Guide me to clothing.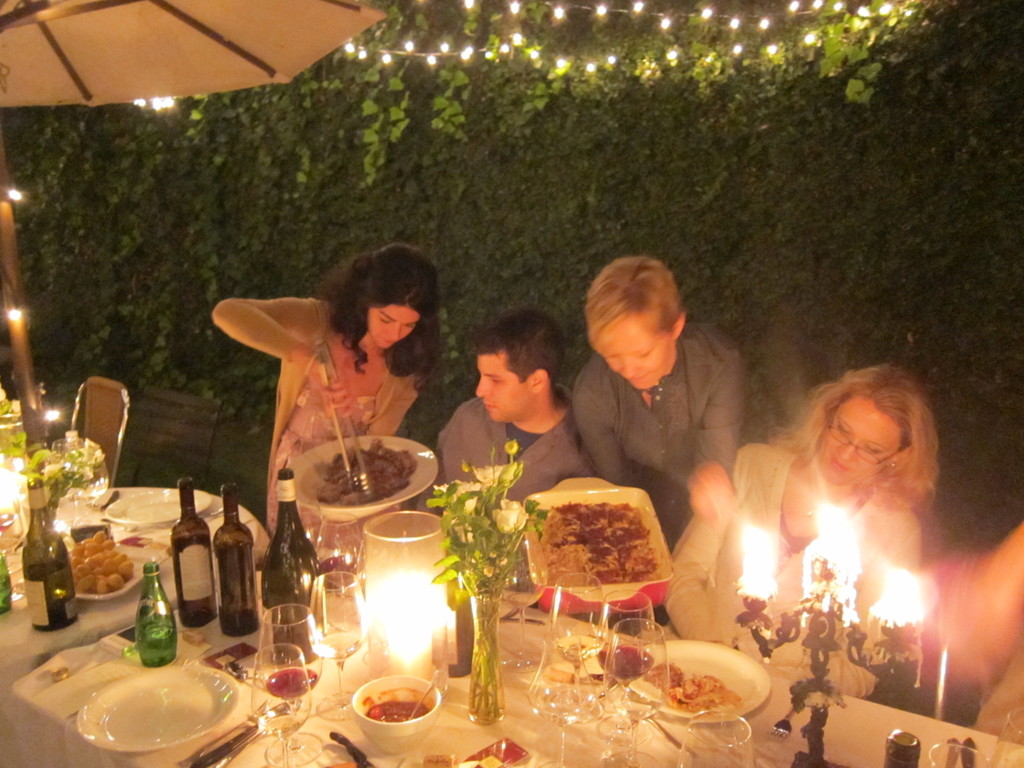
Guidance: 664, 449, 927, 684.
